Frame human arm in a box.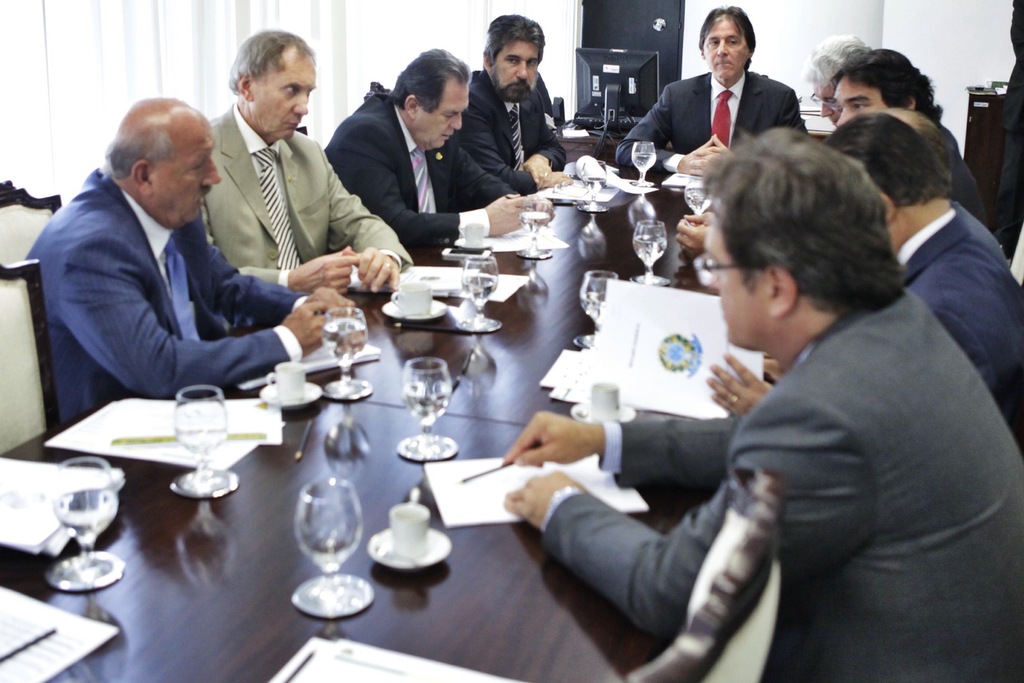
[left=325, top=156, right=420, bottom=289].
